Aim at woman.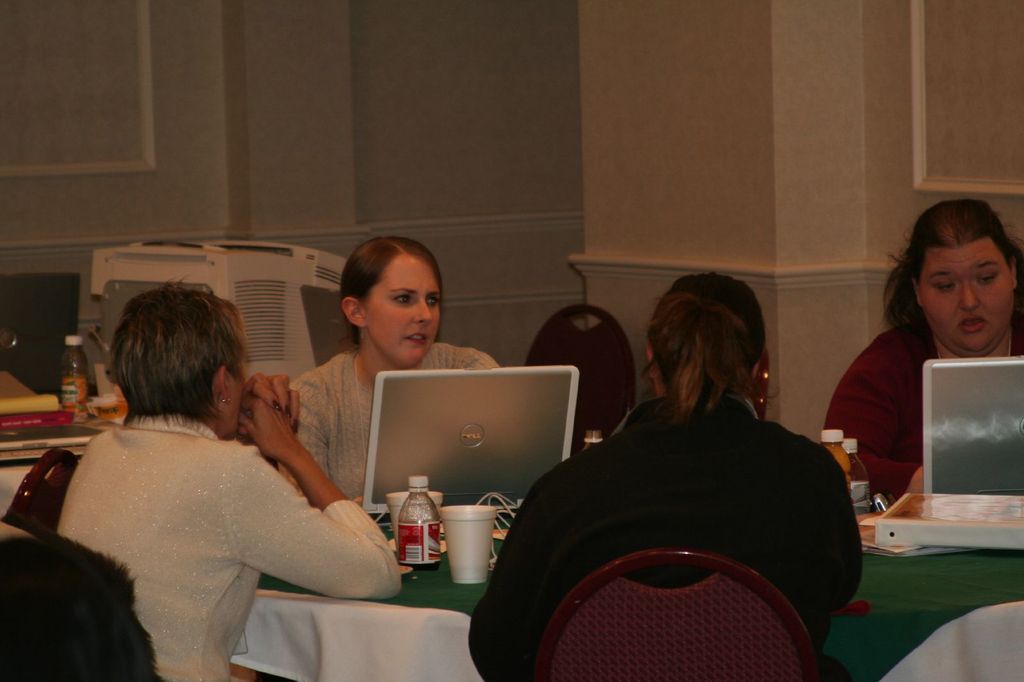
Aimed at [463,275,868,681].
